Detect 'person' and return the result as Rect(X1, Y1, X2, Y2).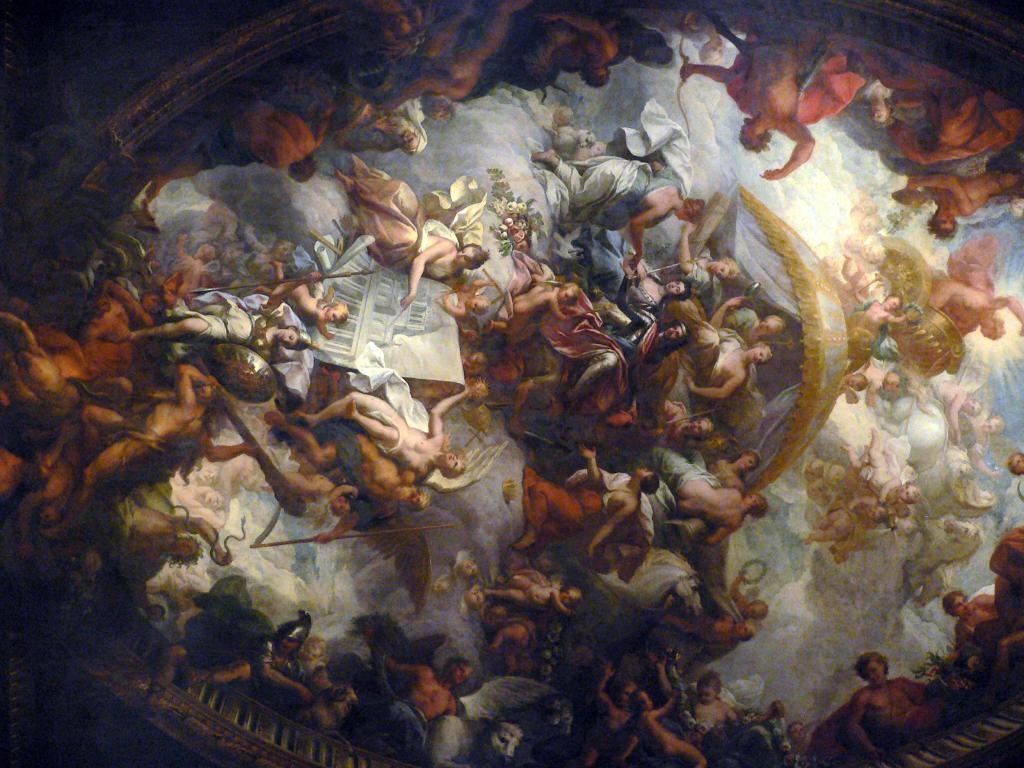
Rect(492, 346, 557, 430).
